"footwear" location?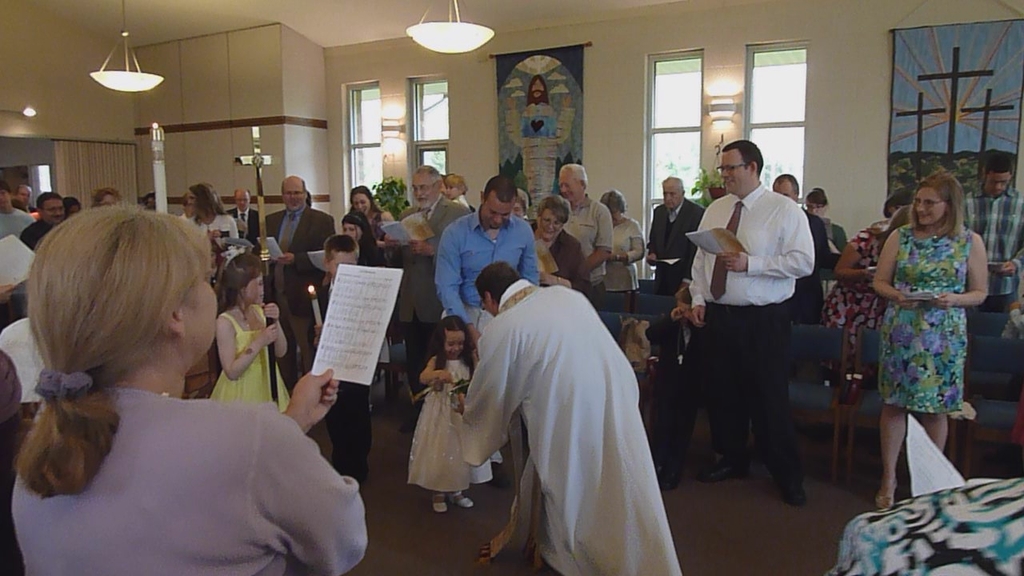
select_region(451, 489, 475, 510)
